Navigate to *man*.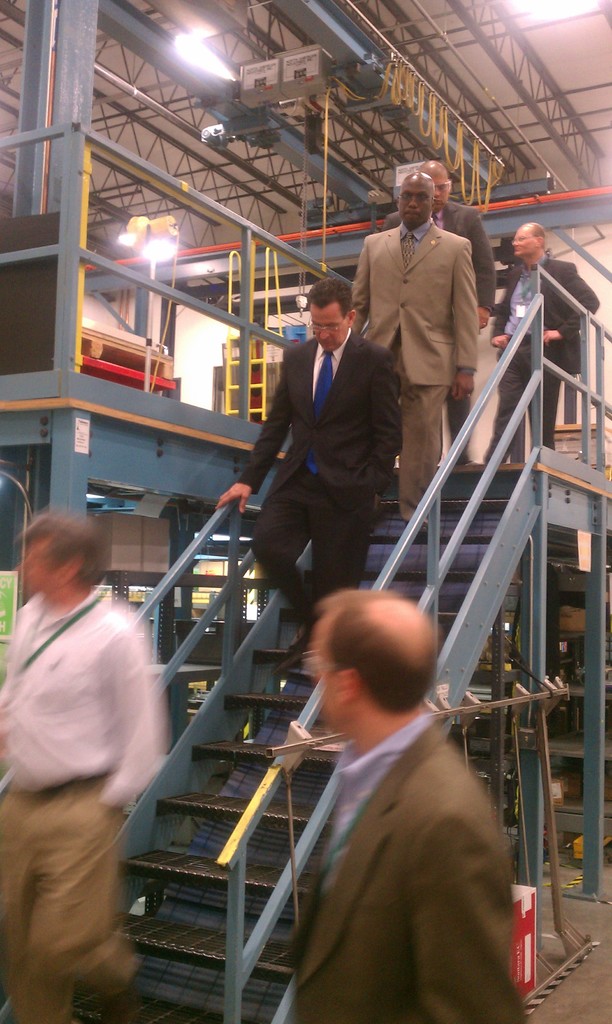
Navigation target: <box>210,274,402,655</box>.
